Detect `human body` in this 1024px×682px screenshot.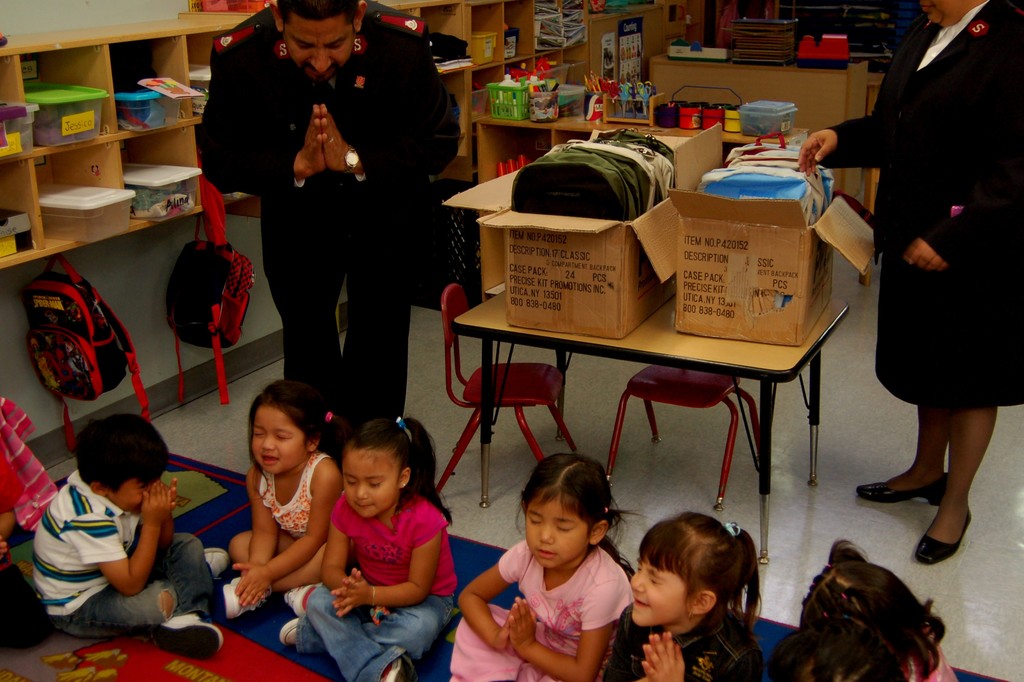
Detection: box(0, 440, 59, 645).
